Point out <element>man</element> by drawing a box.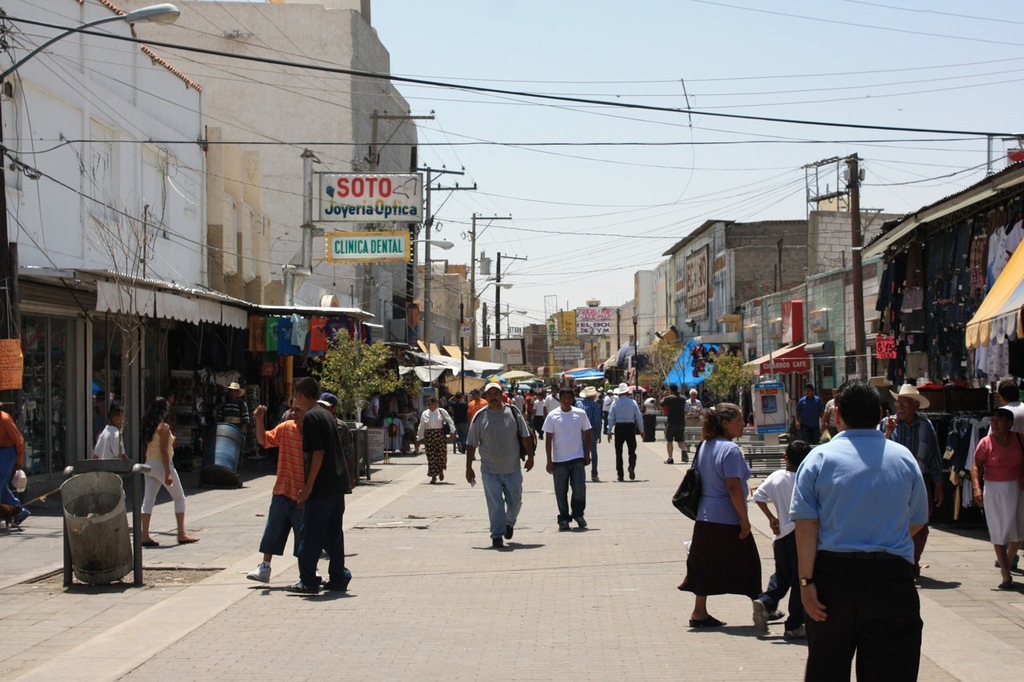
x1=537 y1=383 x2=566 y2=435.
